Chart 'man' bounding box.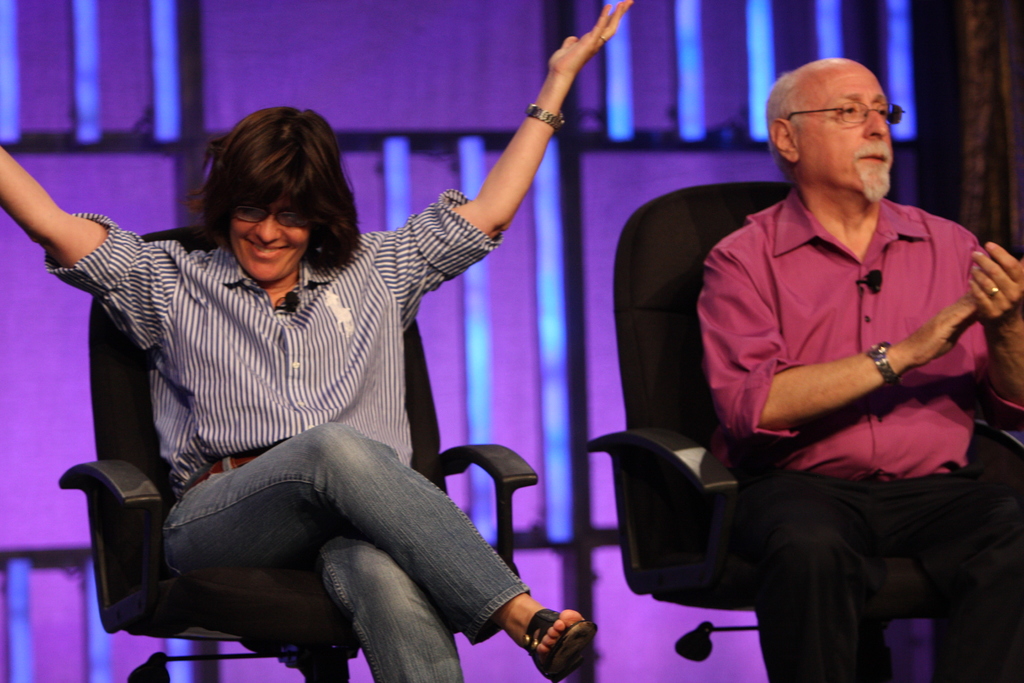
Charted: box(667, 12, 996, 682).
